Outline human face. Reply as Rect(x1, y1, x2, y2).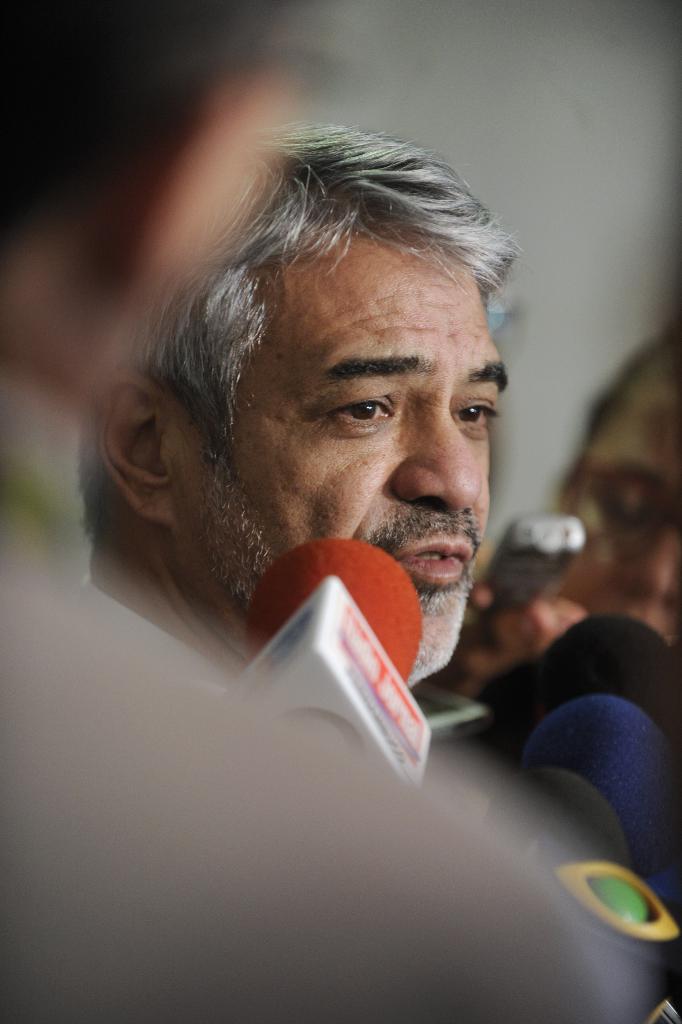
Rect(222, 238, 505, 649).
